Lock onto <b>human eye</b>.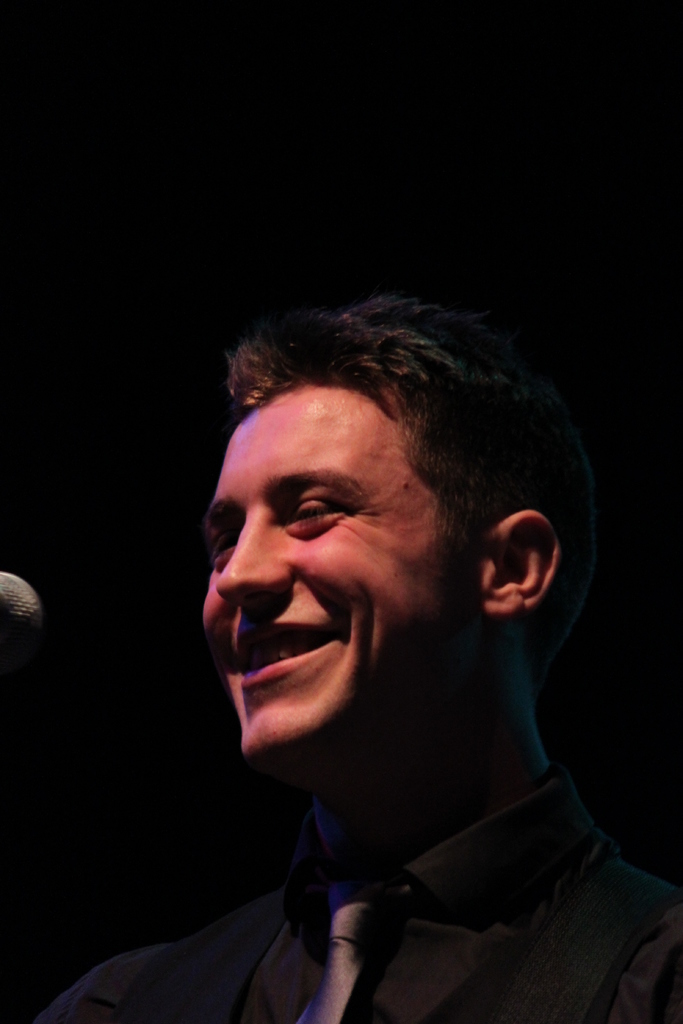
Locked: bbox(202, 527, 242, 564).
